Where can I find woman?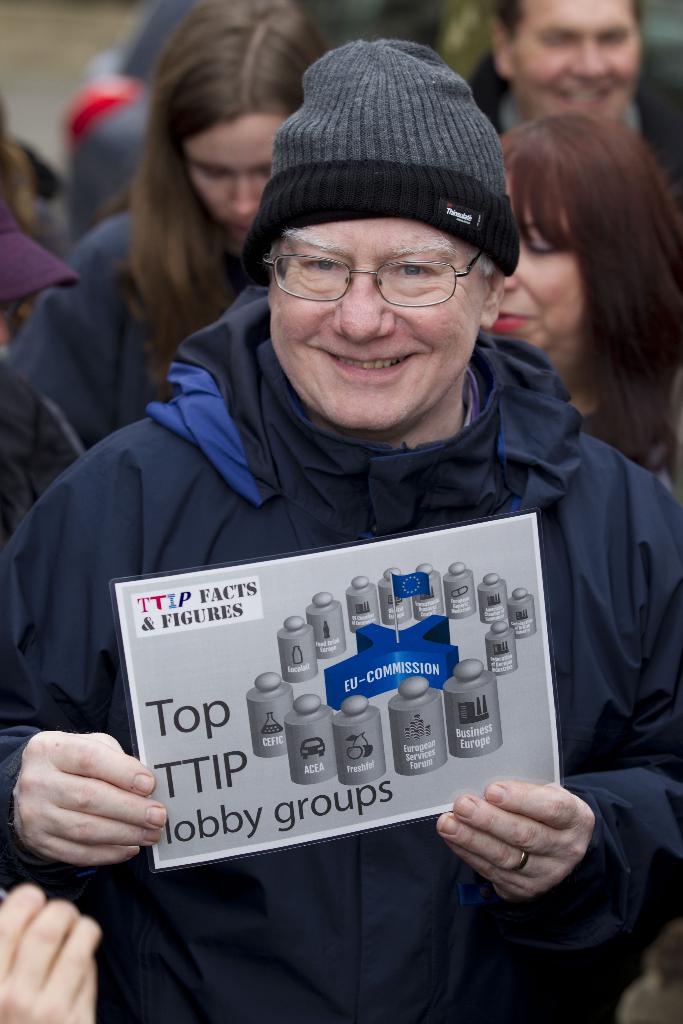
You can find it at BBox(1, 0, 341, 449).
